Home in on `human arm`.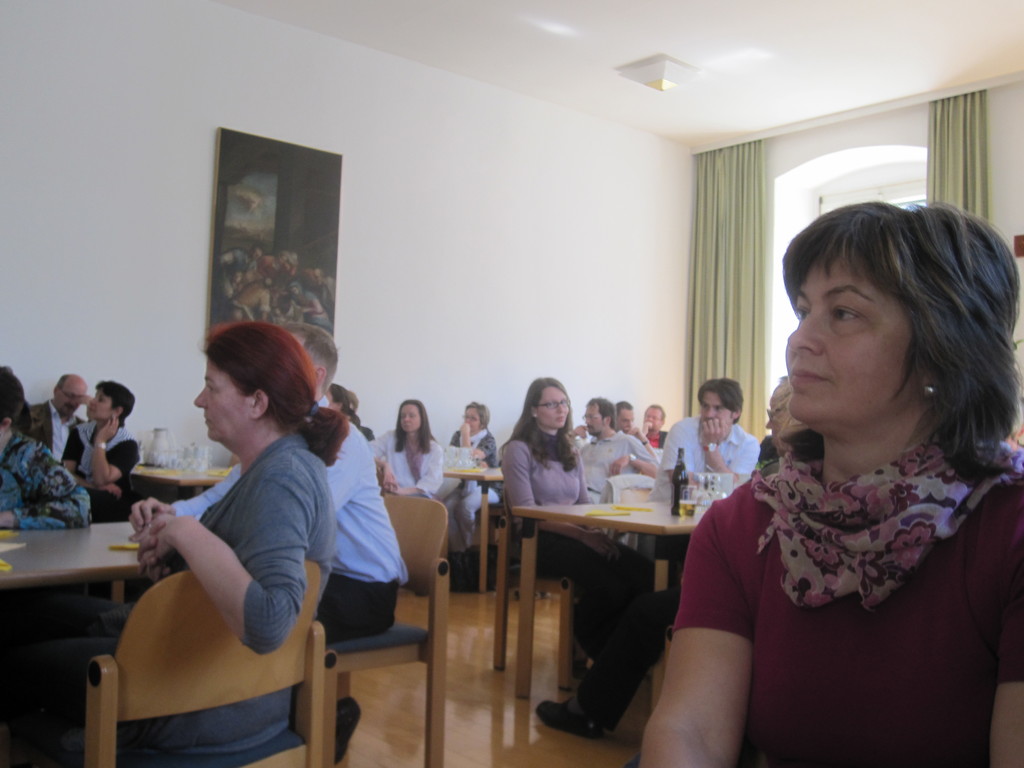
Homed in at [x1=86, y1=410, x2=144, y2=487].
